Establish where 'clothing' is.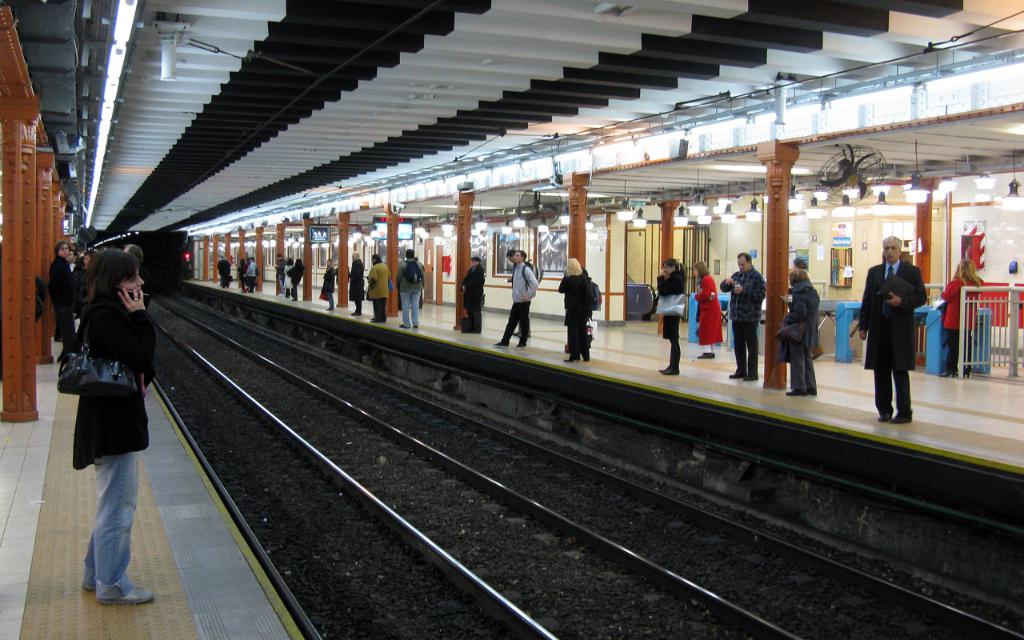
Established at x1=69 y1=254 x2=85 y2=310.
